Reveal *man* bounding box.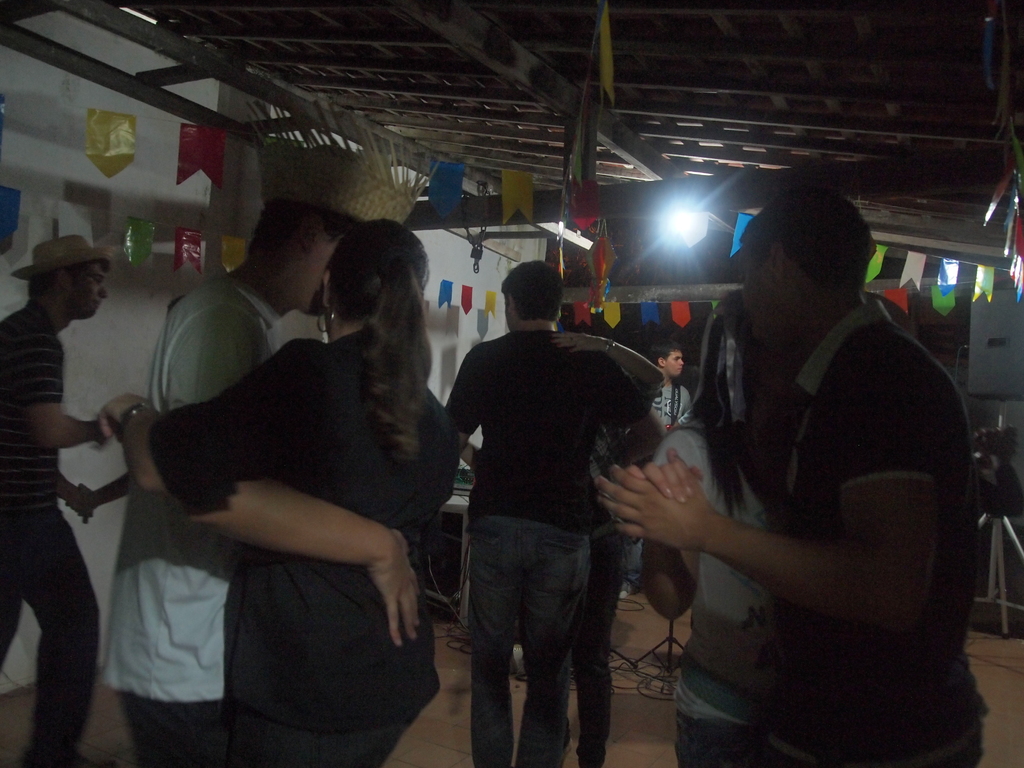
Revealed: (638, 337, 682, 556).
